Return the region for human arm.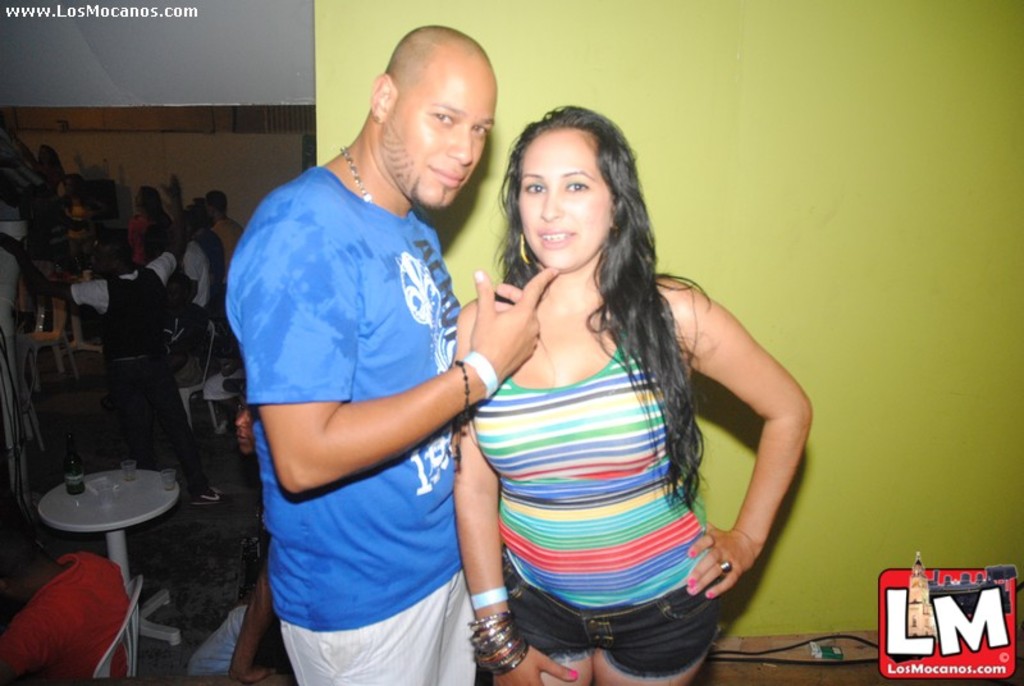
x1=454, y1=289, x2=593, y2=685.
